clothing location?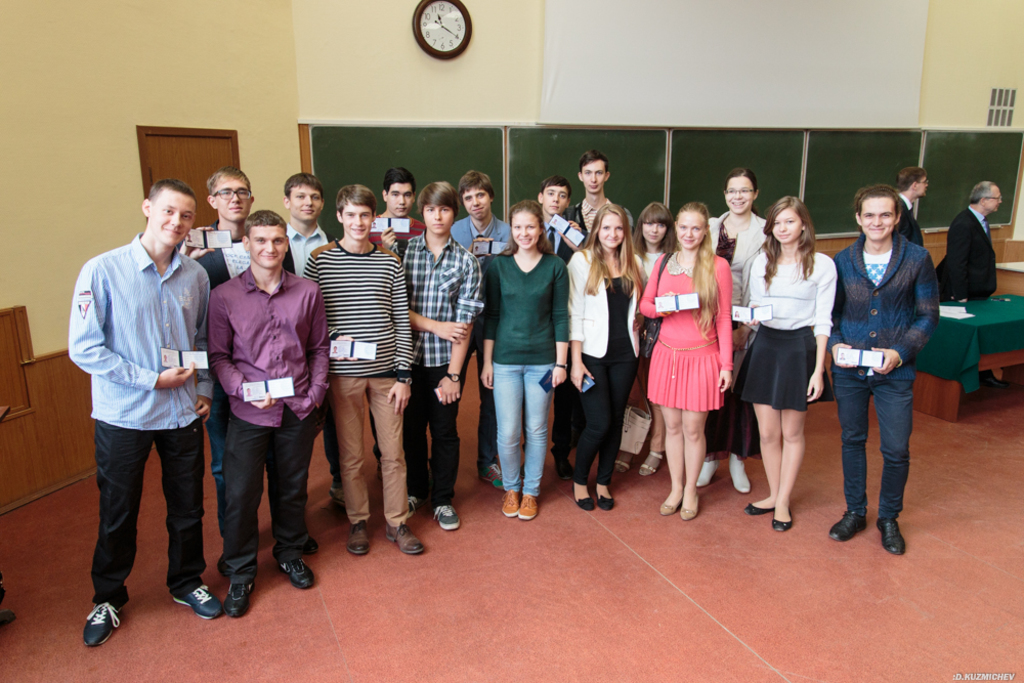
{"x1": 636, "y1": 252, "x2": 737, "y2": 418}
